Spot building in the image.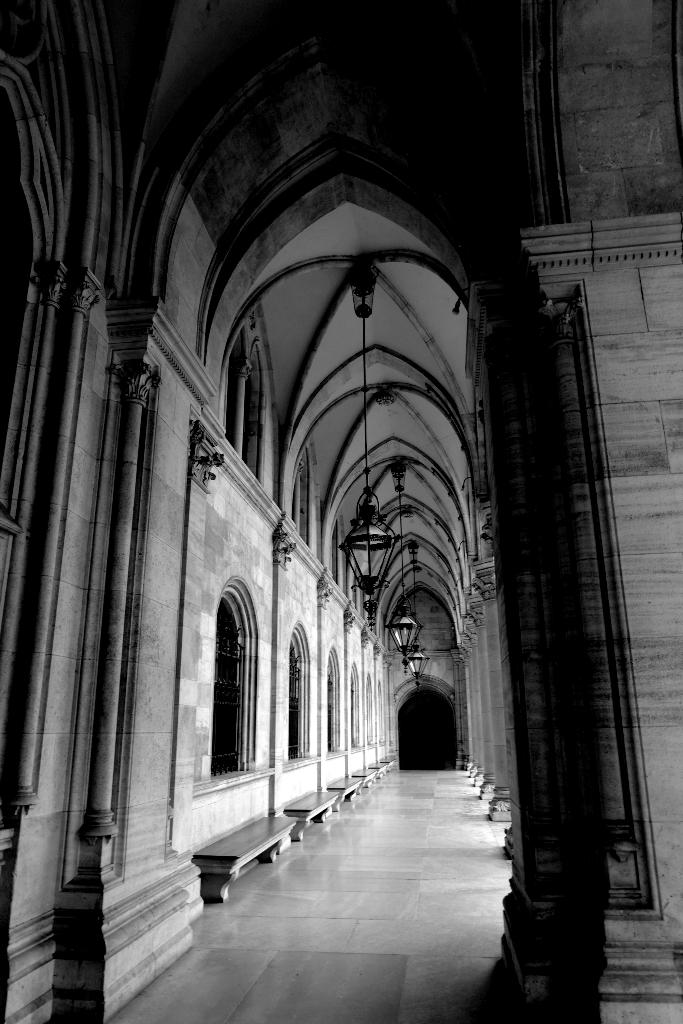
building found at [left=0, top=0, right=682, bottom=1023].
